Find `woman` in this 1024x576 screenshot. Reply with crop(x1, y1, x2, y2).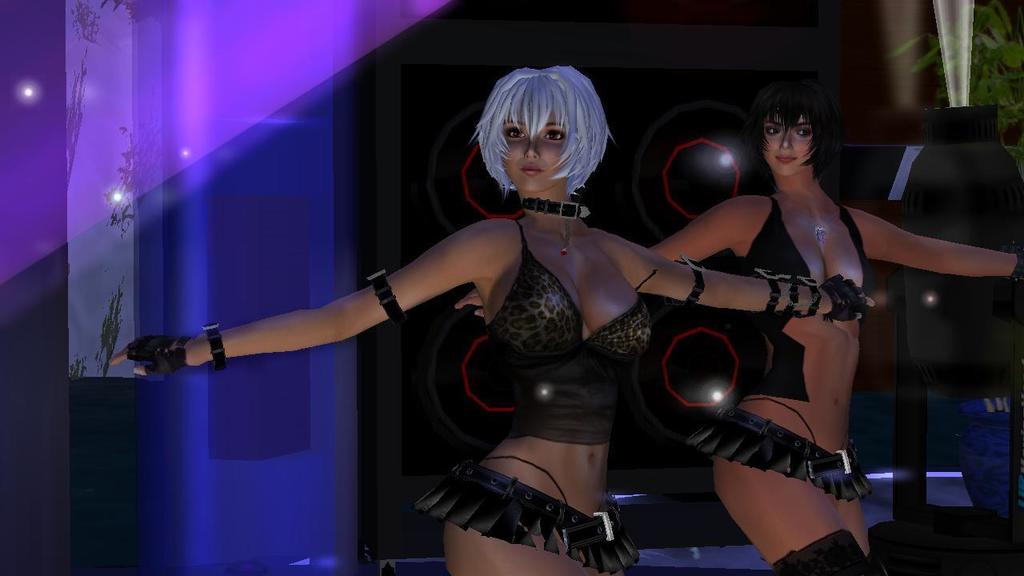
crop(456, 78, 1023, 575).
